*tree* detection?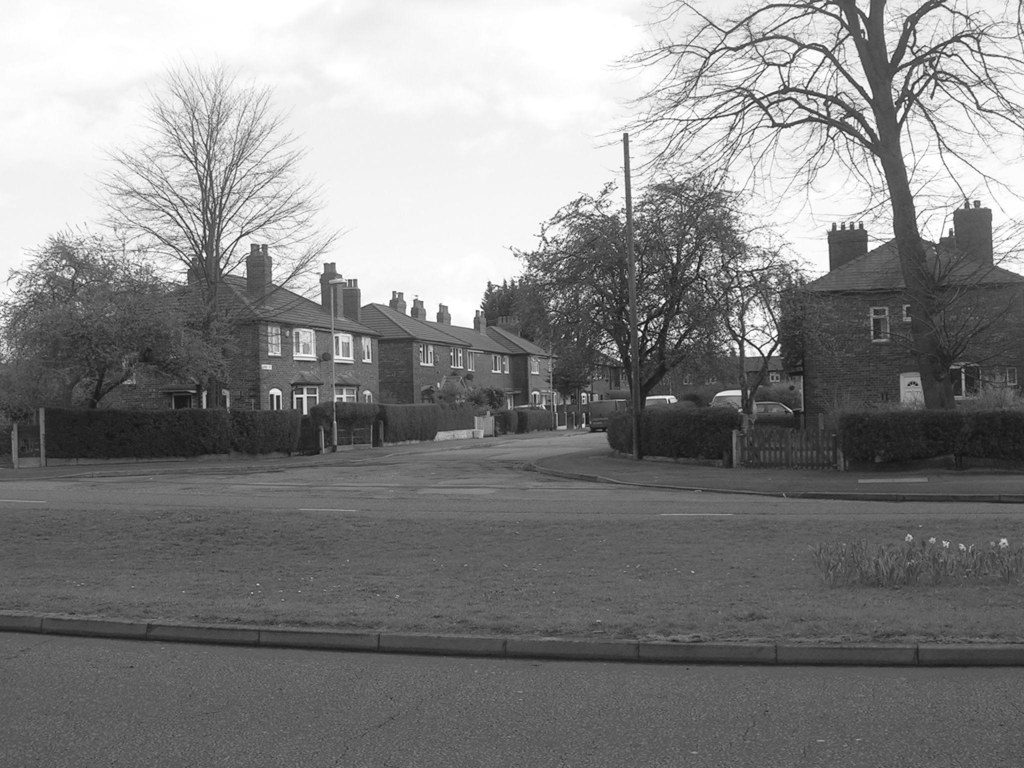
(591,0,1023,411)
